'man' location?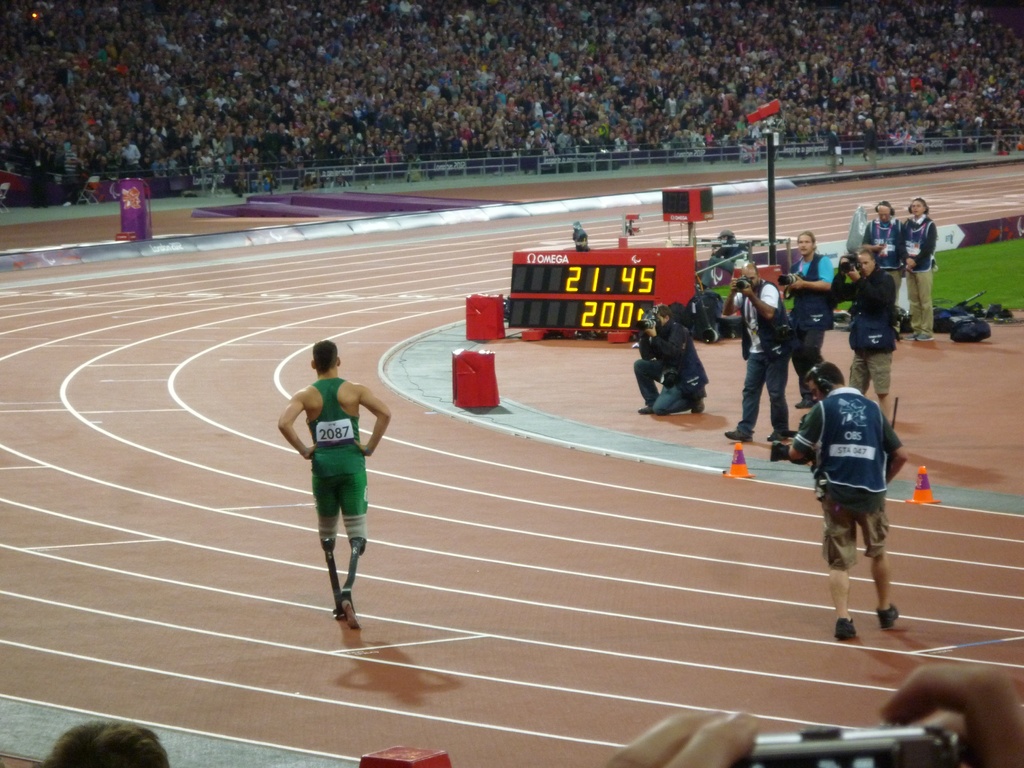
box=[858, 195, 906, 336]
